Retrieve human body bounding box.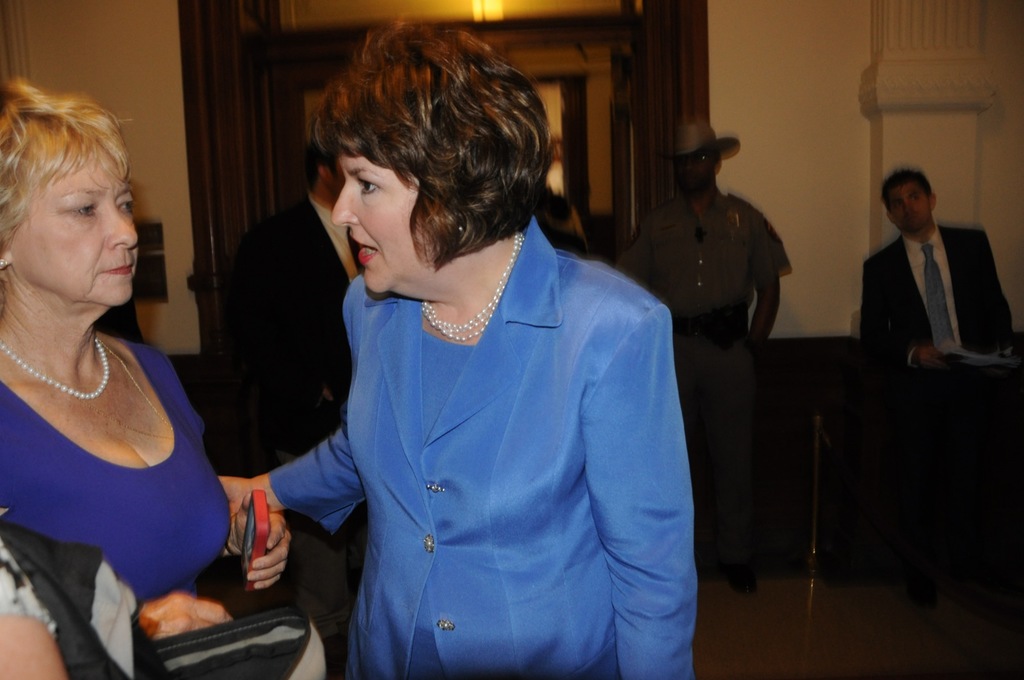
Bounding box: 0,298,293,640.
